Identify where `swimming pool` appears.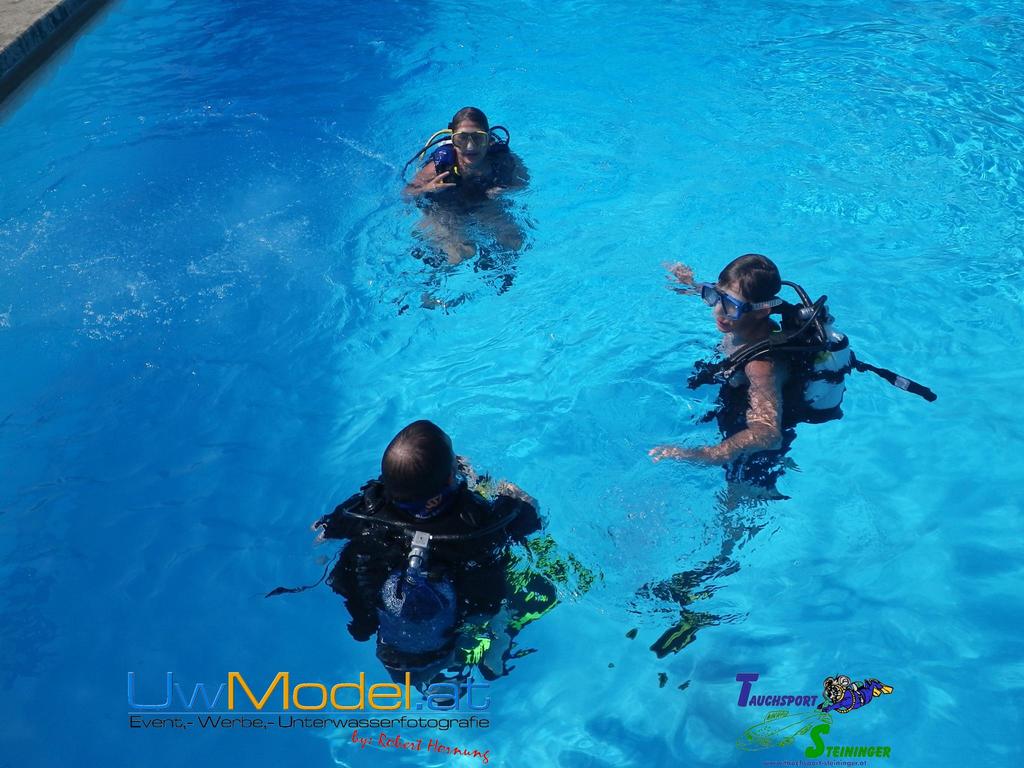
Appears at {"left": 14, "top": 38, "right": 1020, "bottom": 767}.
